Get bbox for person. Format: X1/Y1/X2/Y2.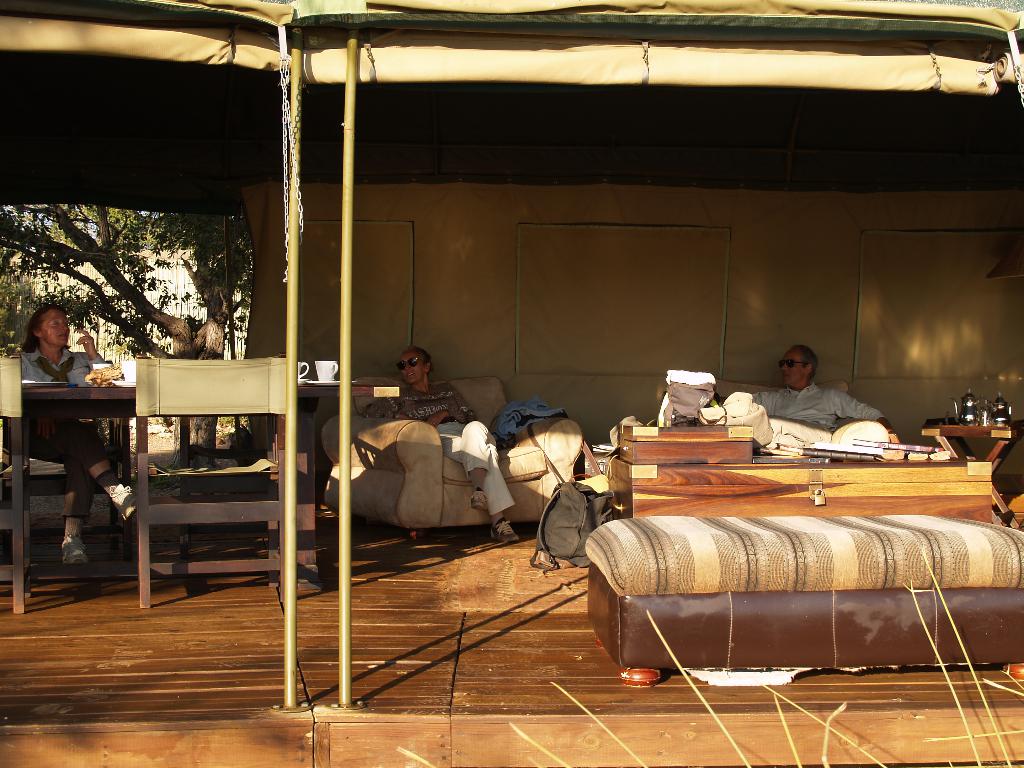
742/332/895/479.
